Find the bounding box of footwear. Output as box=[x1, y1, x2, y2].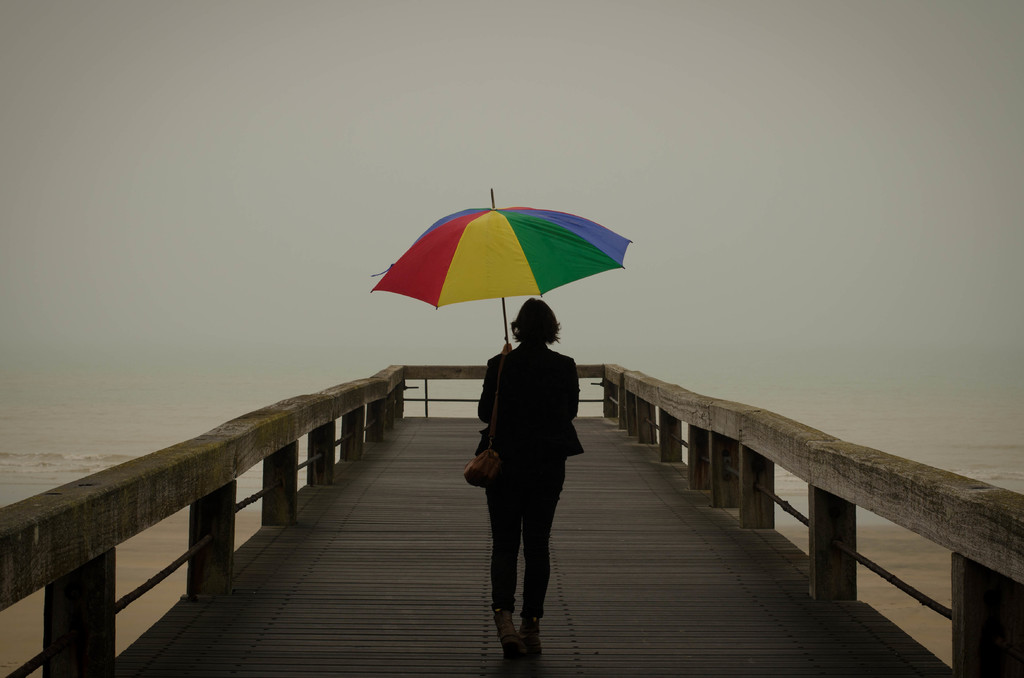
box=[491, 606, 526, 670].
